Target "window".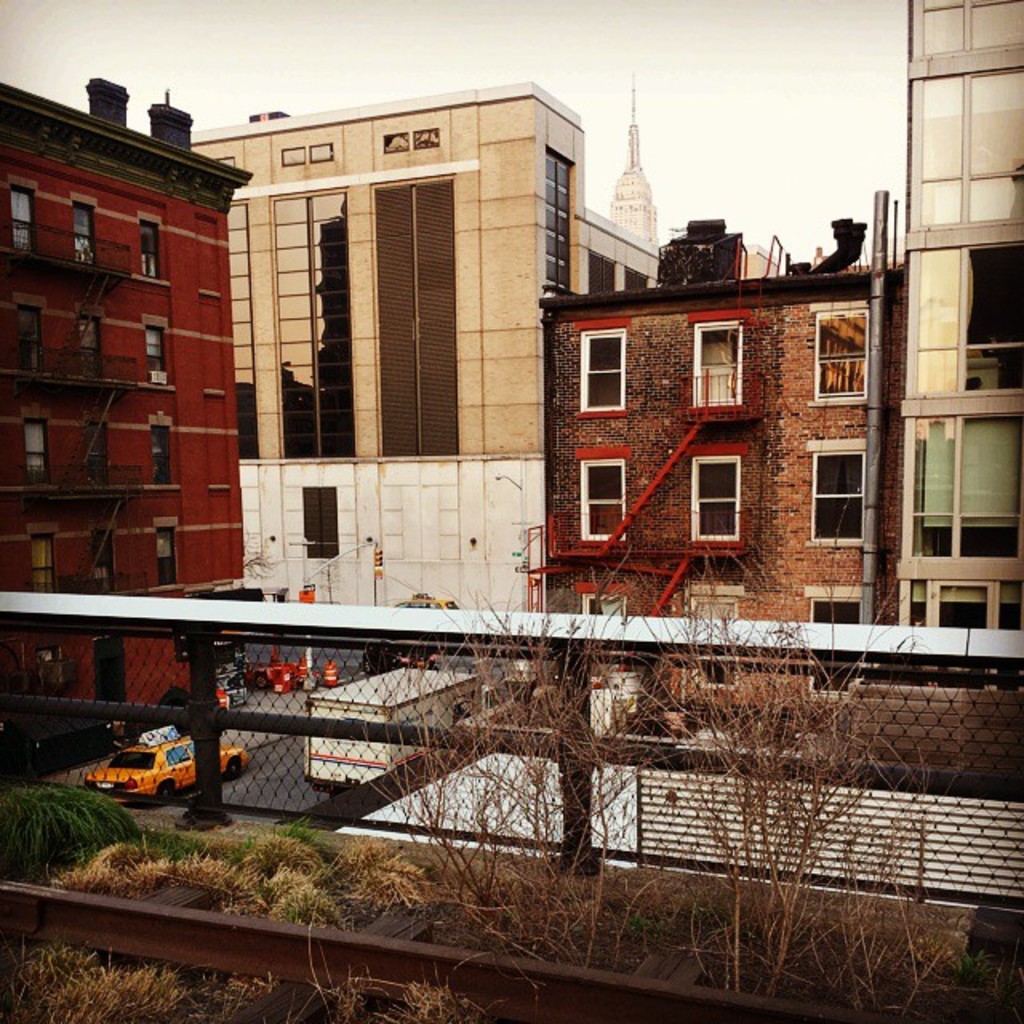
Target region: box=[30, 638, 64, 698].
